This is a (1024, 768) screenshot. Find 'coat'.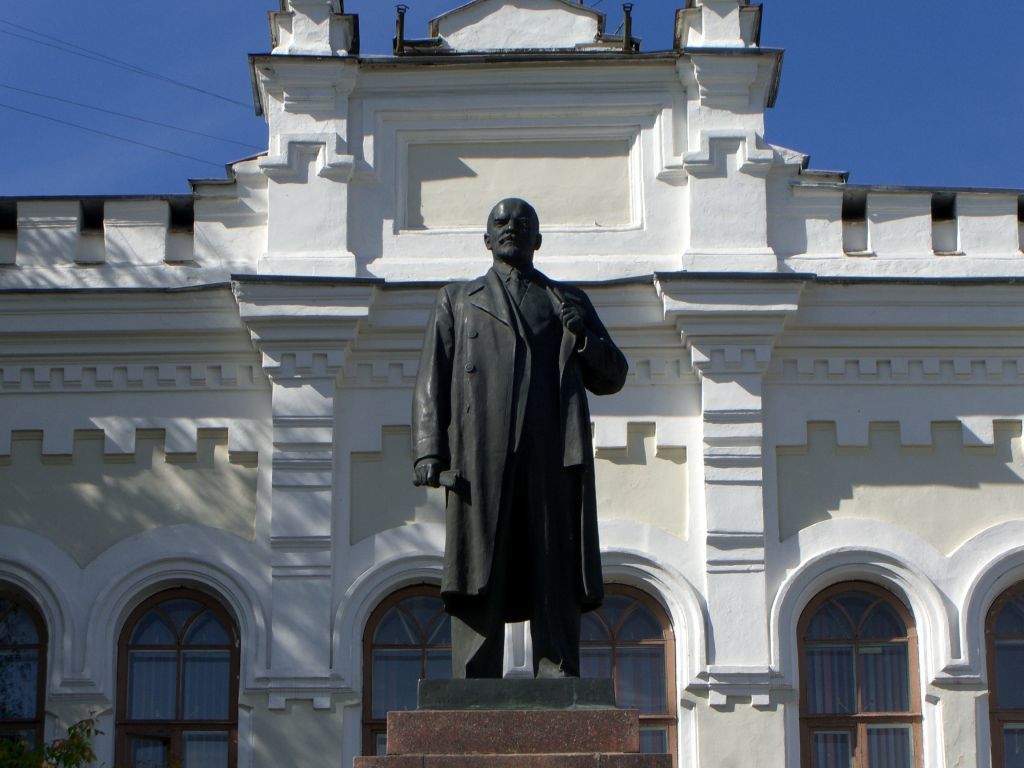
Bounding box: 419/240/615/657.
